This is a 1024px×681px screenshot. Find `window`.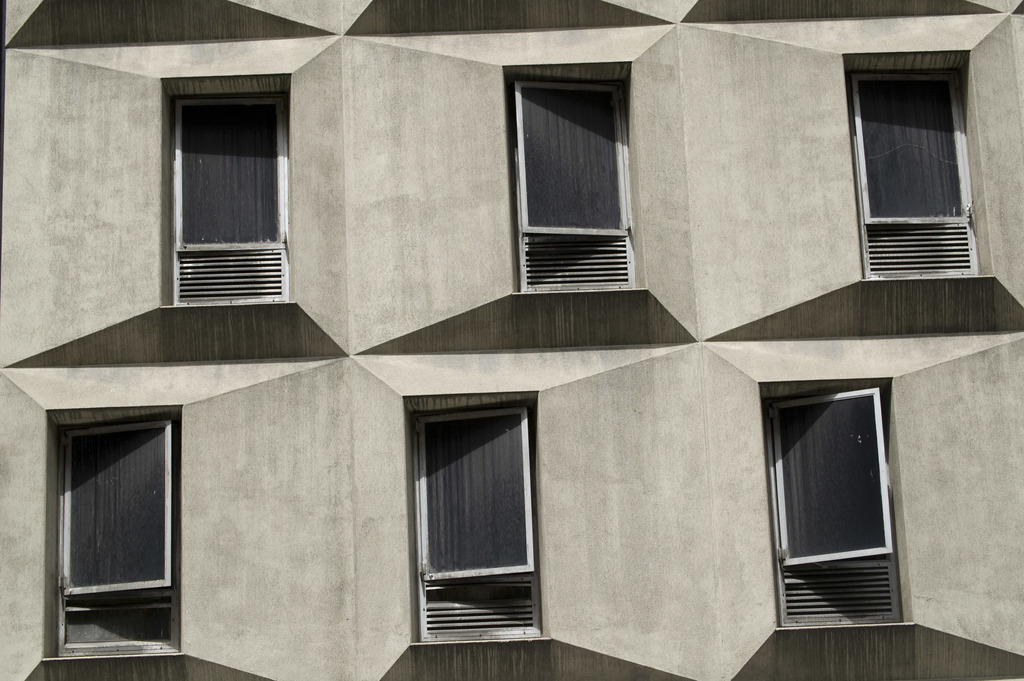
Bounding box: crop(755, 377, 915, 628).
